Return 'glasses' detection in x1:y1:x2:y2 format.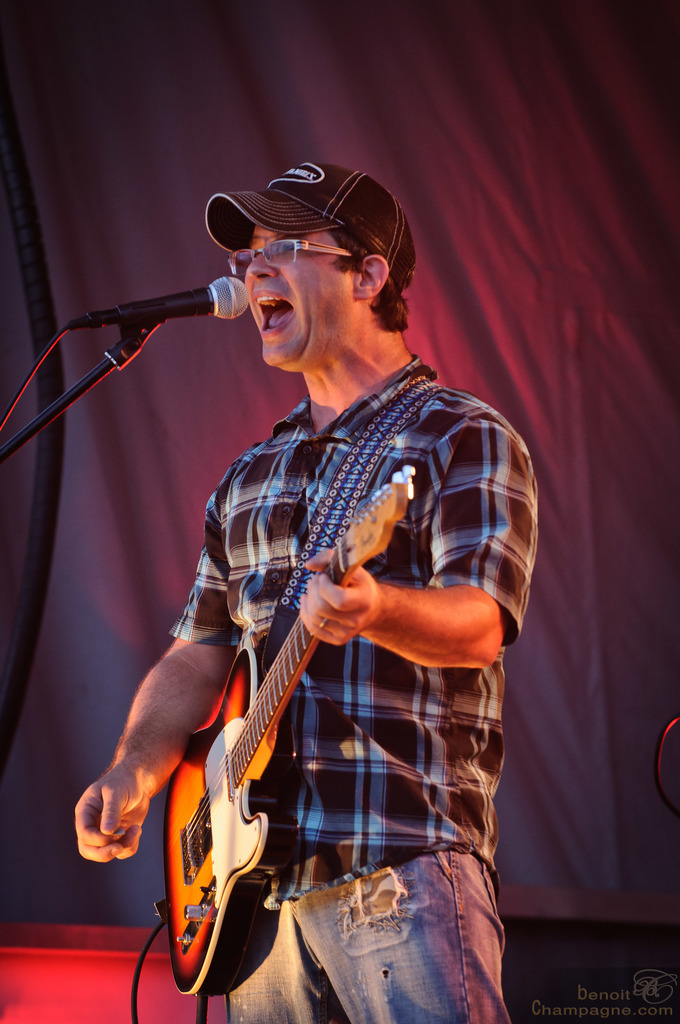
216:238:368:291.
